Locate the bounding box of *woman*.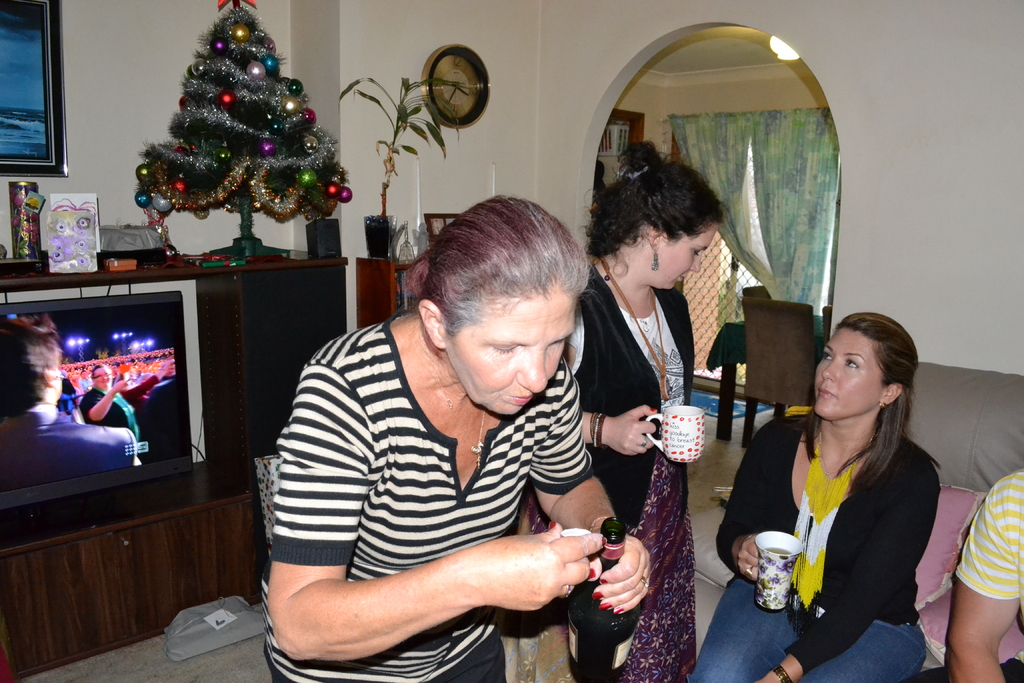
Bounding box: box=[680, 304, 932, 682].
